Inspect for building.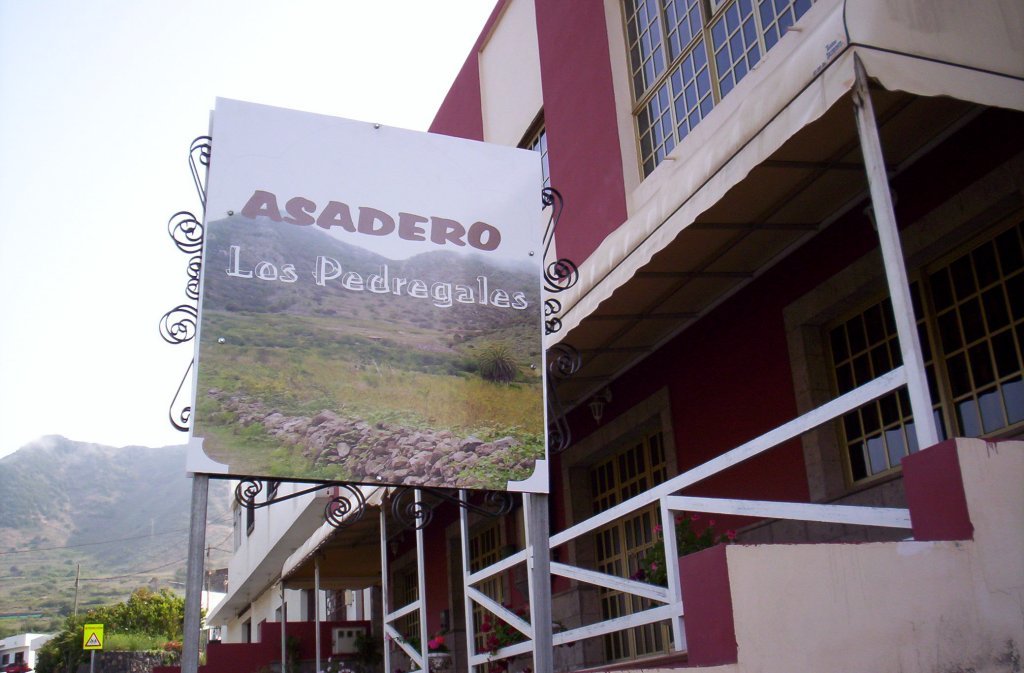
Inspection: [x1=208, y1=0, x2=1023, y2=672].
